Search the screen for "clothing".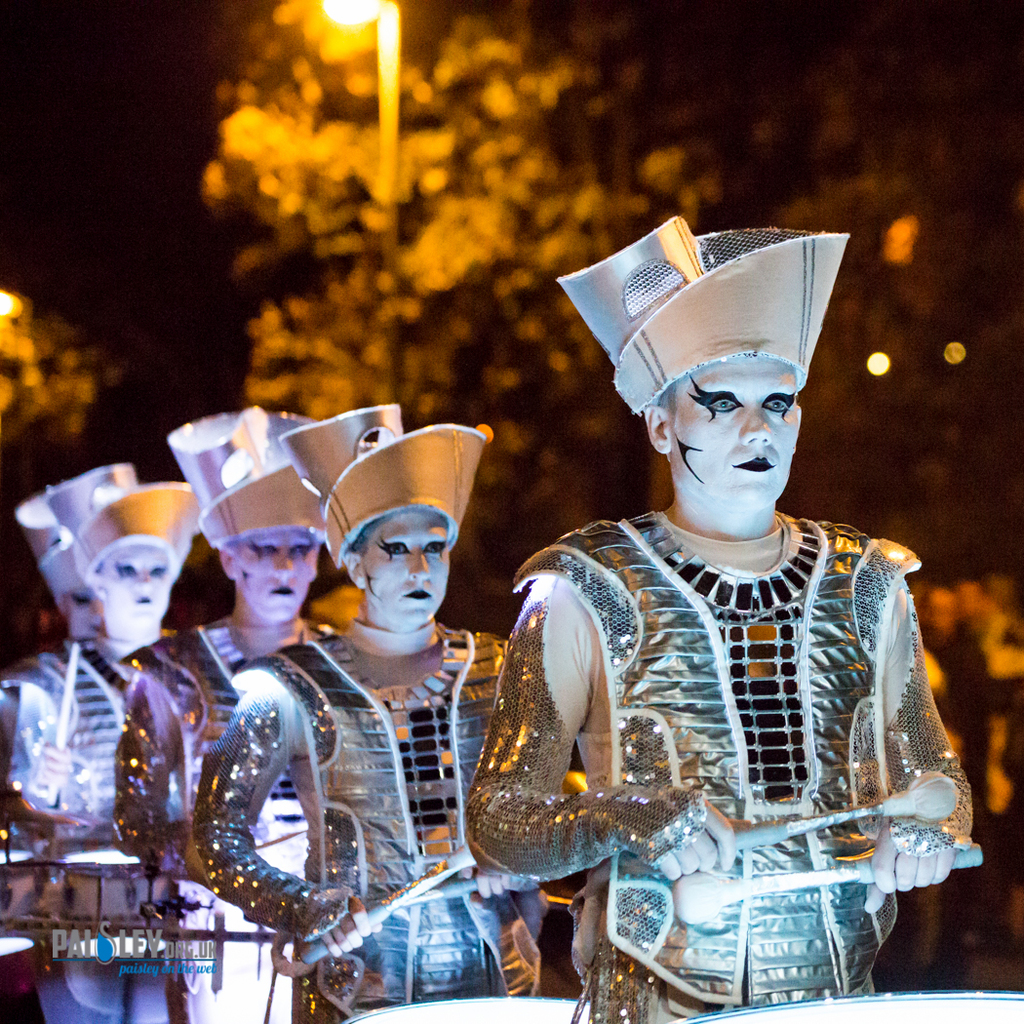
Found at [109, 617, 318, 1023].
